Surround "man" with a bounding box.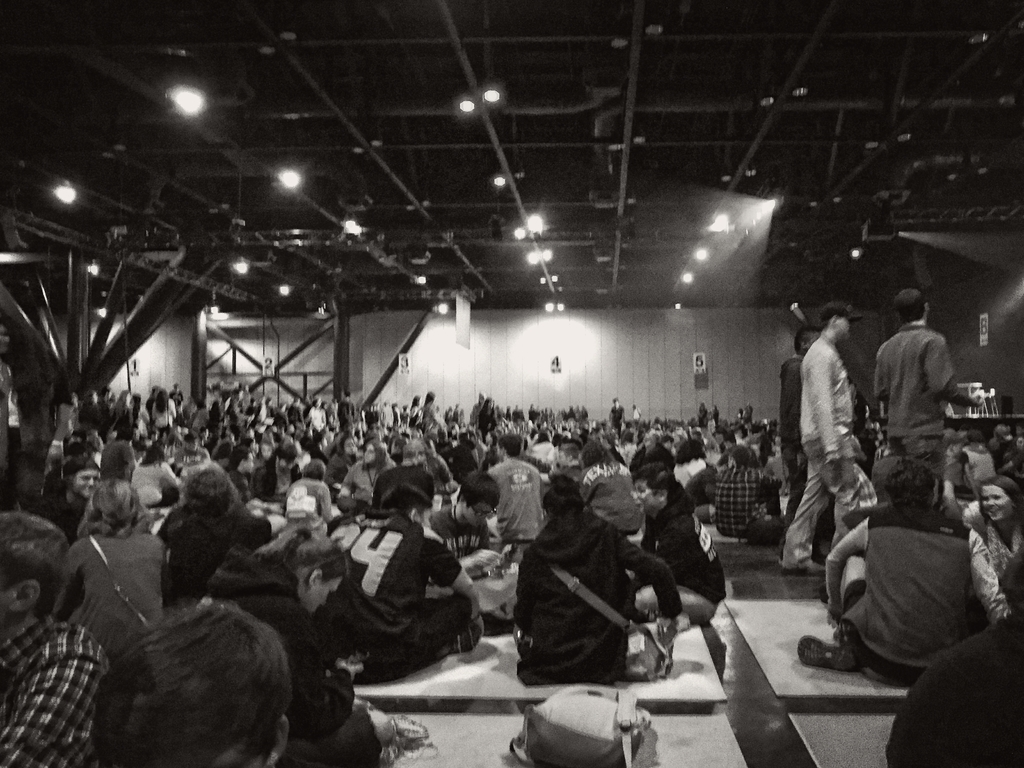
bbox(322, 483, 482, 688).
